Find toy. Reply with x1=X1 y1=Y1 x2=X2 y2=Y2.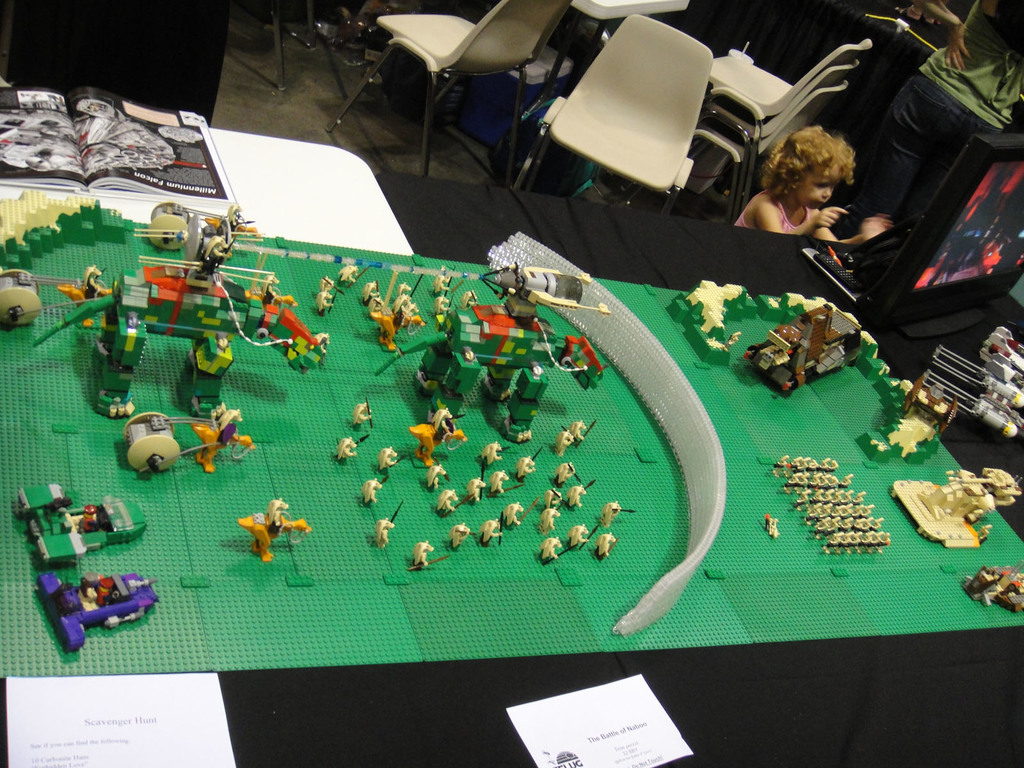
x1=665 y1=280 x2=768 y2=368.
